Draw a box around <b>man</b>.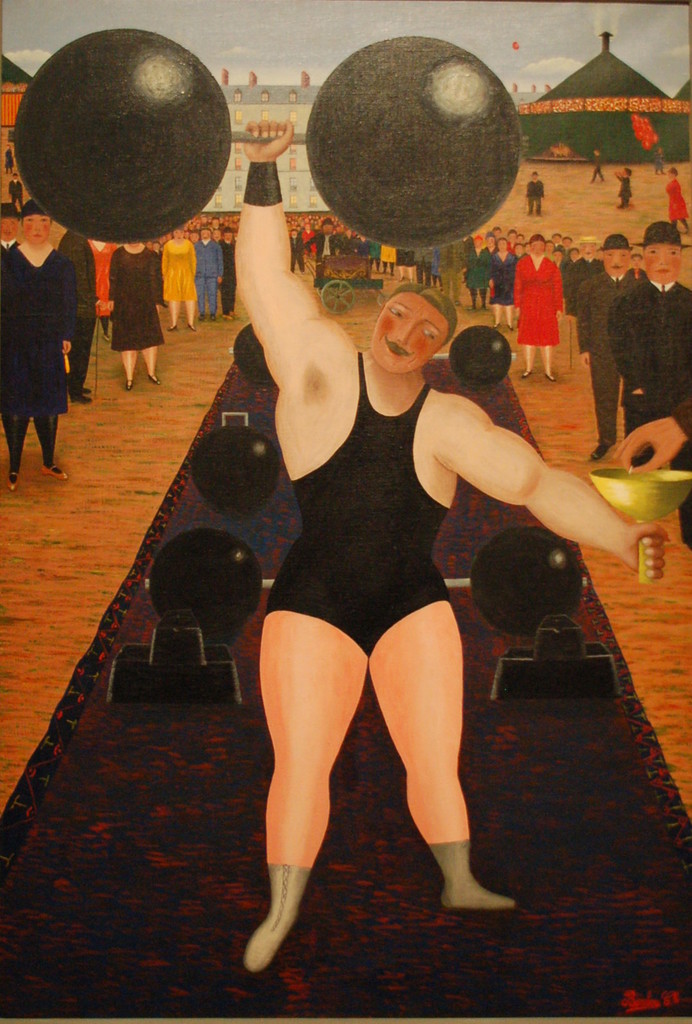
563,237,606,371.
